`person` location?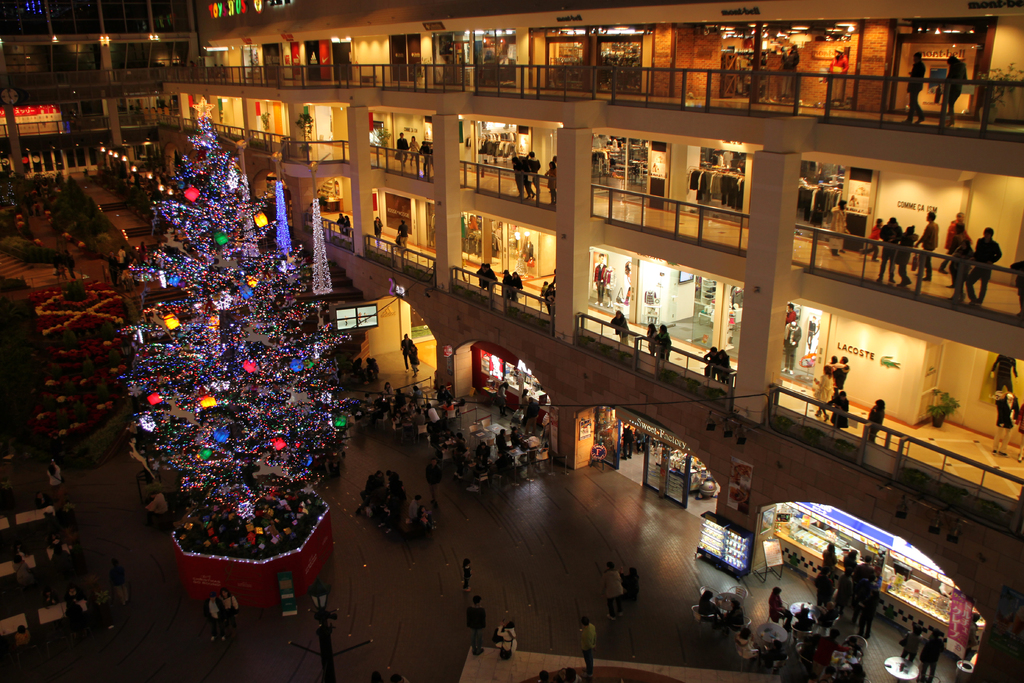
716,350,732,384
